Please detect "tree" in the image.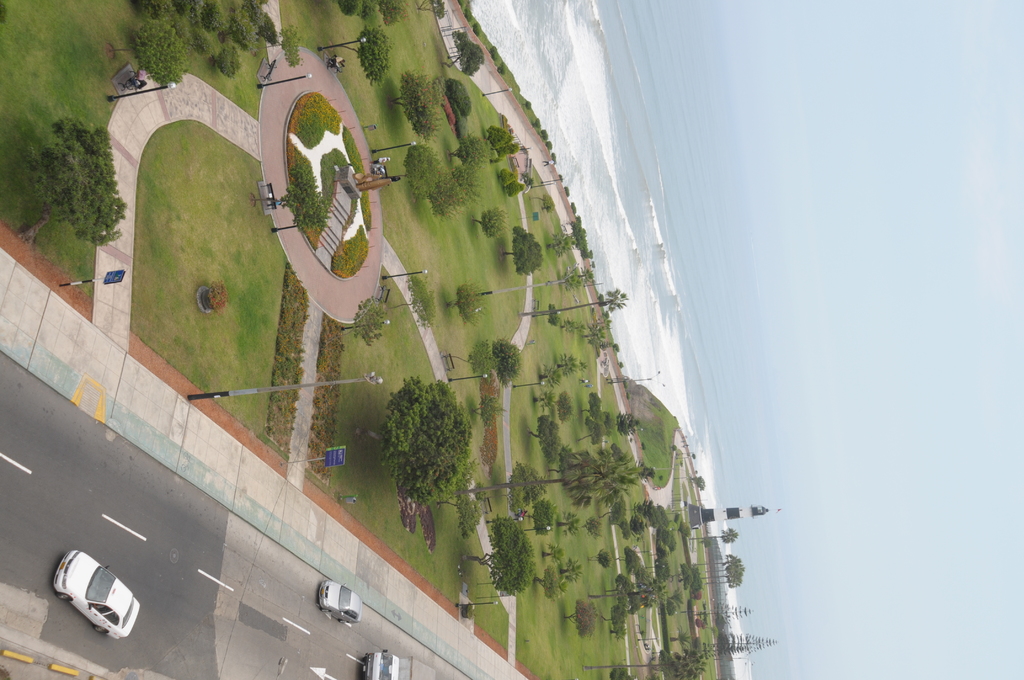
(x1=391, y1=279, x2=436, y2=328).
